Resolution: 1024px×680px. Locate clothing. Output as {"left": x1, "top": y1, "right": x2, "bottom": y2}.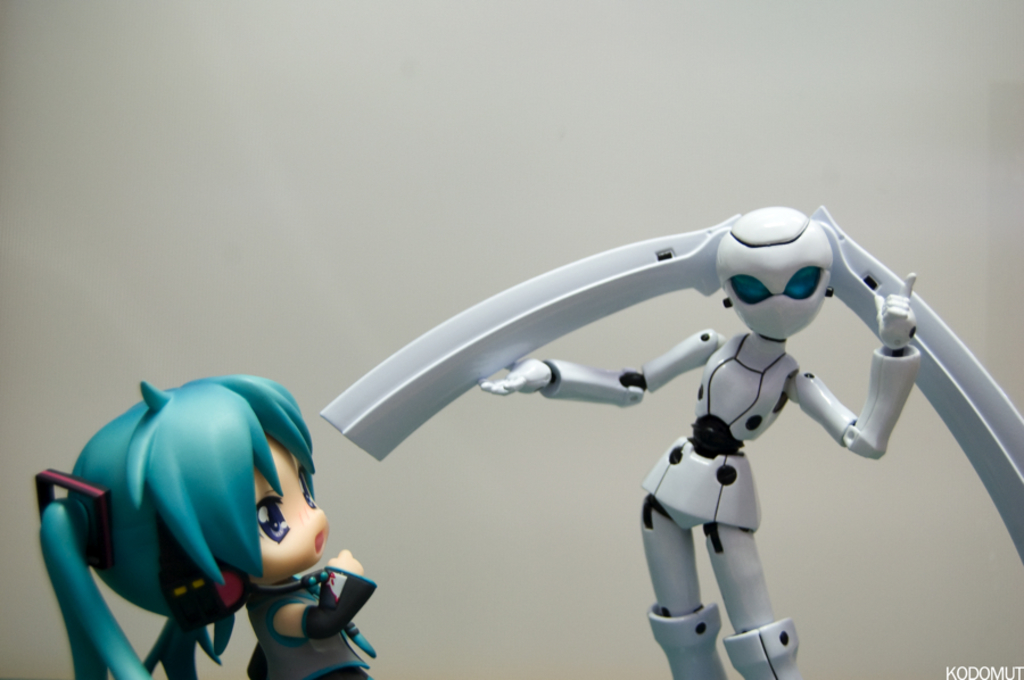
{"left": 241, "top": 582, "right": 369, "bottom": 679}.
